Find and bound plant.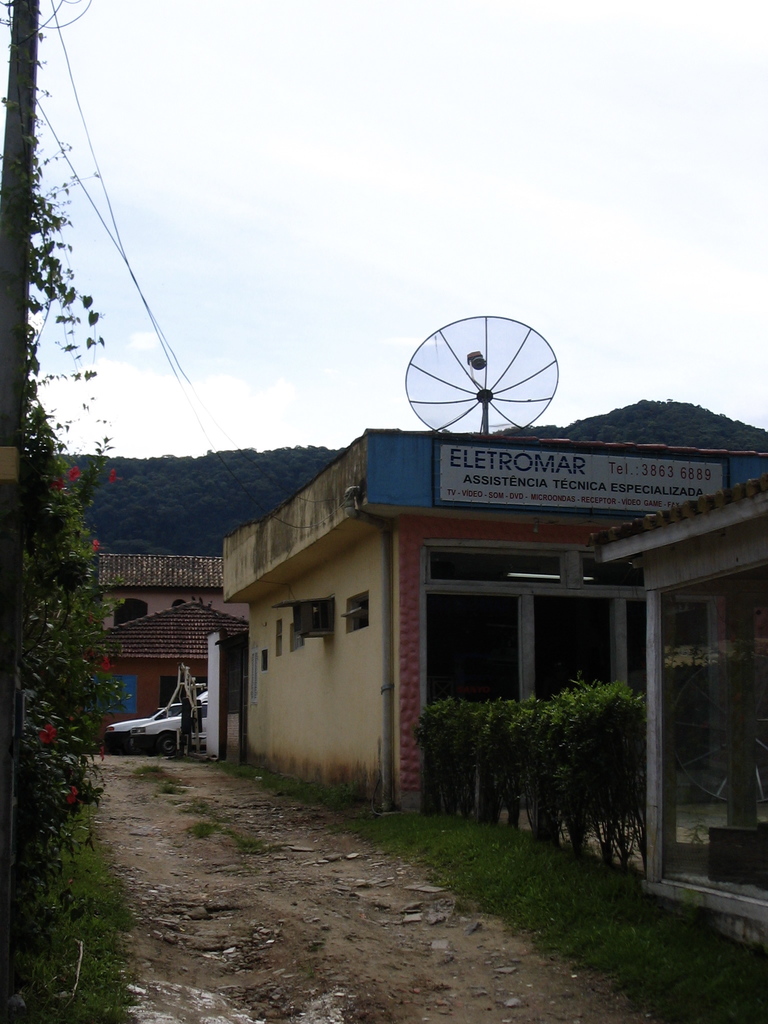
Bound: {"x1": 547, "y1": 694, "x2": 606, "y2": 874}.
